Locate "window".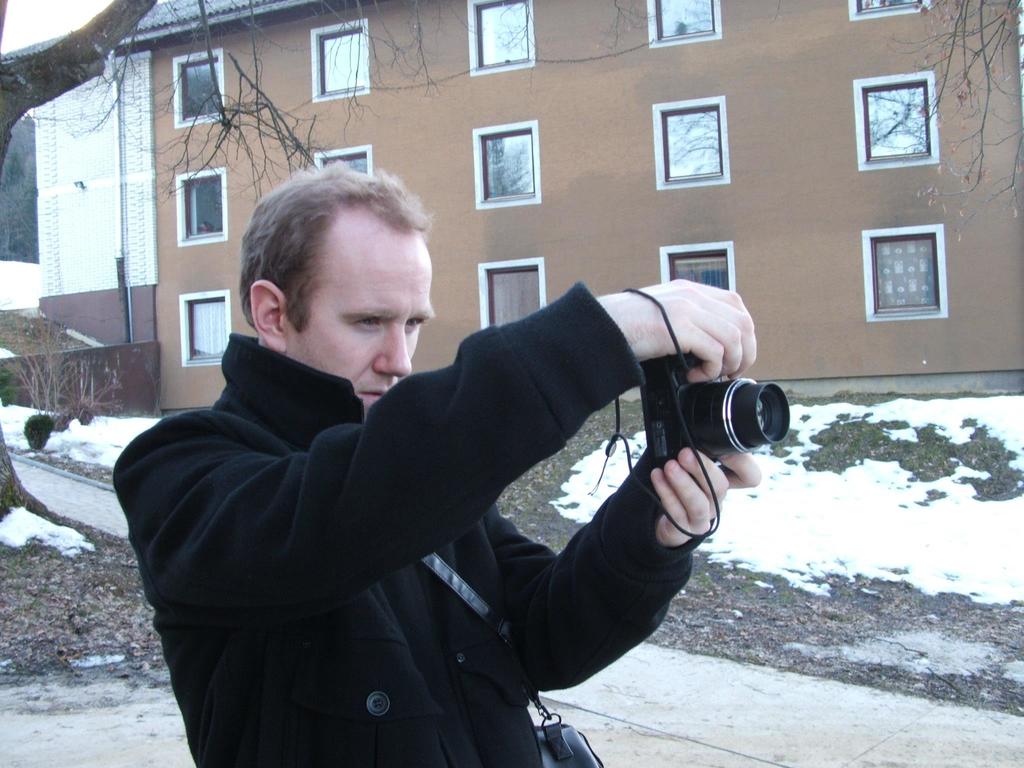
Bounding box: BBox(309, 15, 371, 102).
